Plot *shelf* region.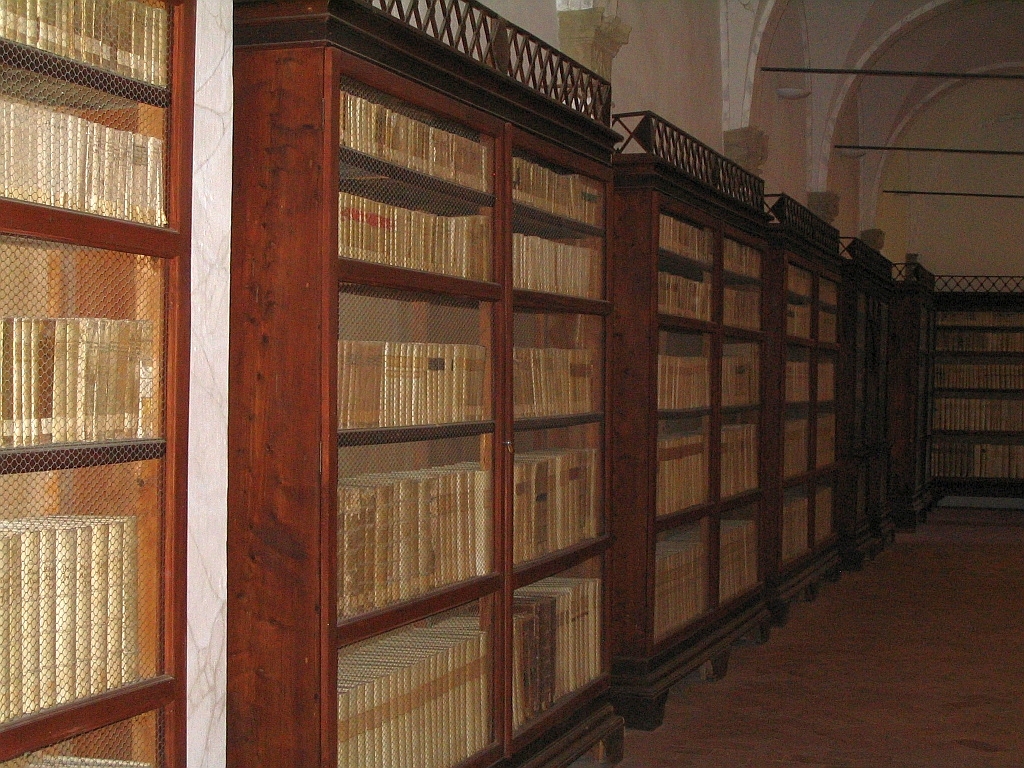
Plotted at 716 331 773 407.
